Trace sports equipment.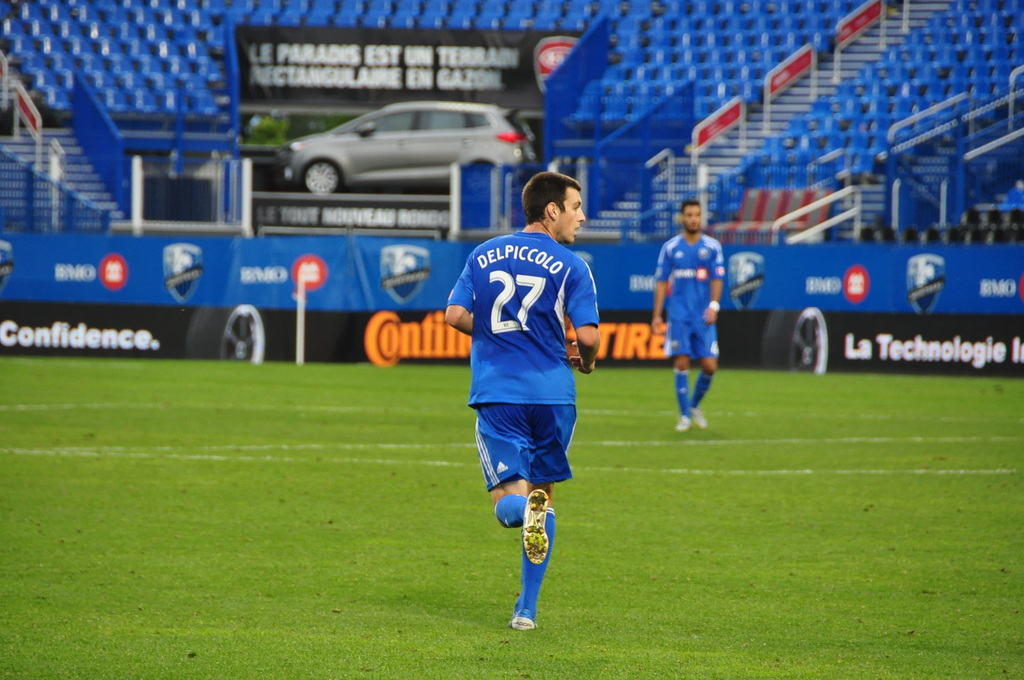
Traced to (left=506, top=608, right=537, bottom=629).
